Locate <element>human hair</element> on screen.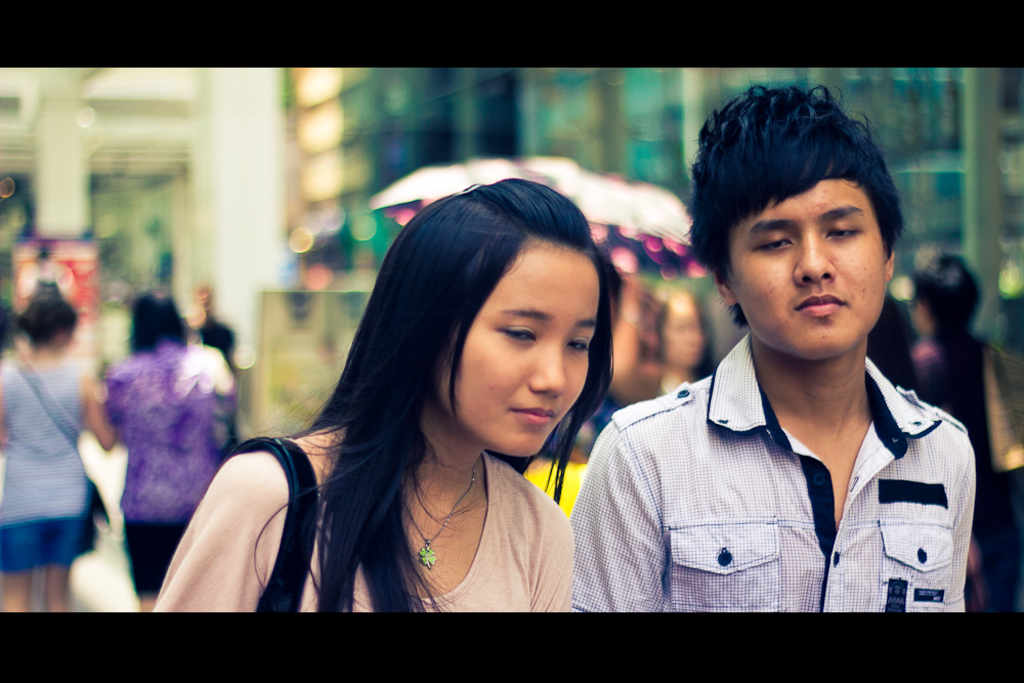
On screen at {"left": 680, "top": 76, "right": 908, "bottom": 331}.
